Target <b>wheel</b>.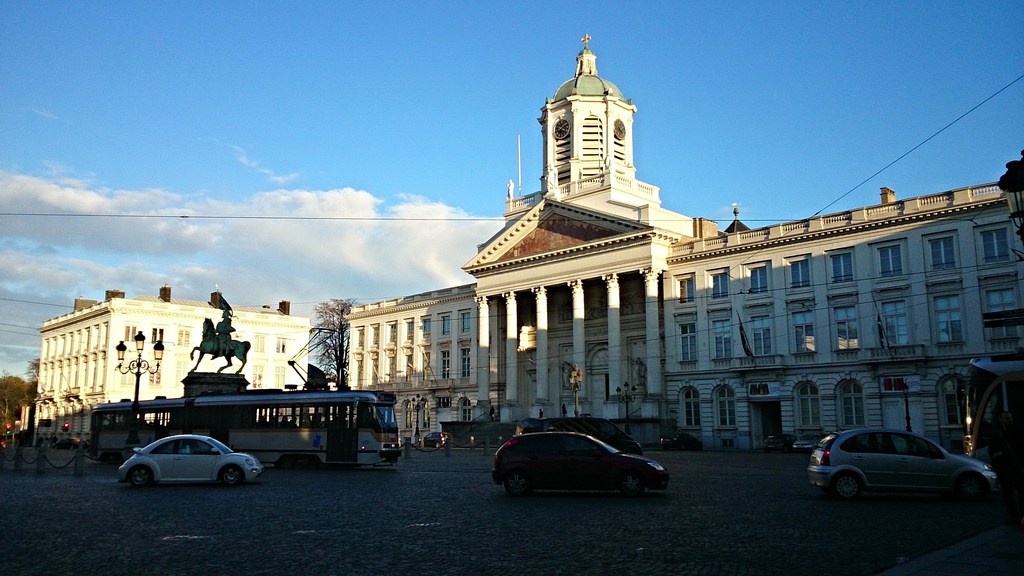
Target region: BBox(961, 469, 984, 498).
